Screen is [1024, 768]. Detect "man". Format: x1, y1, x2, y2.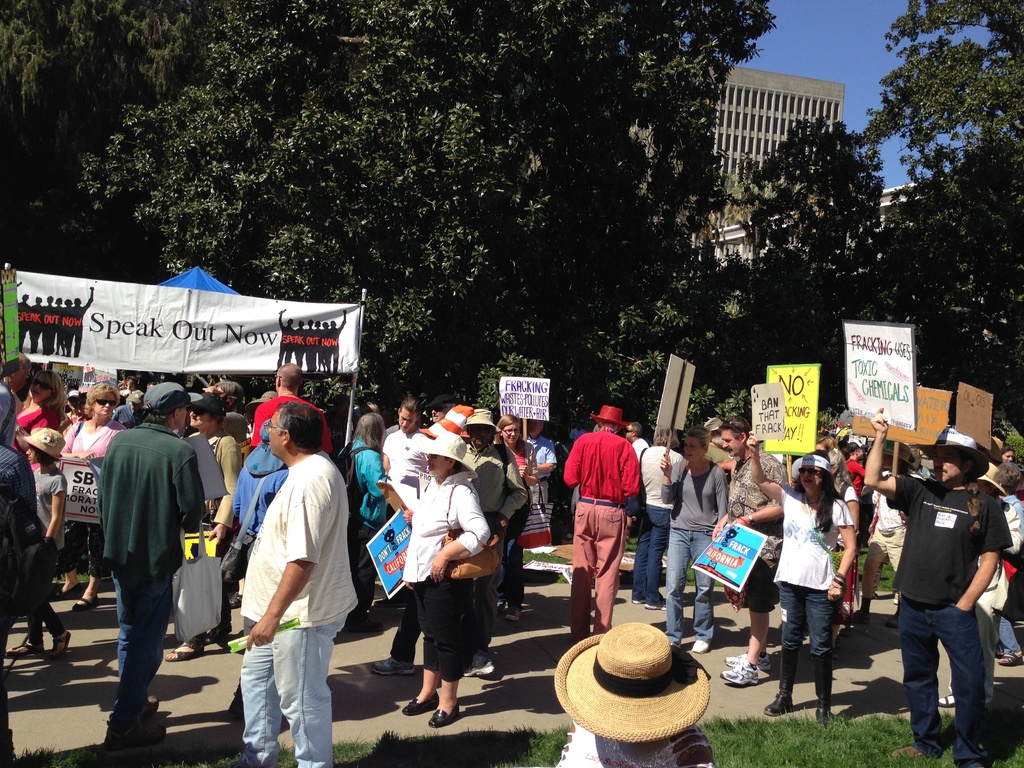
44, 294, 57, 355.
